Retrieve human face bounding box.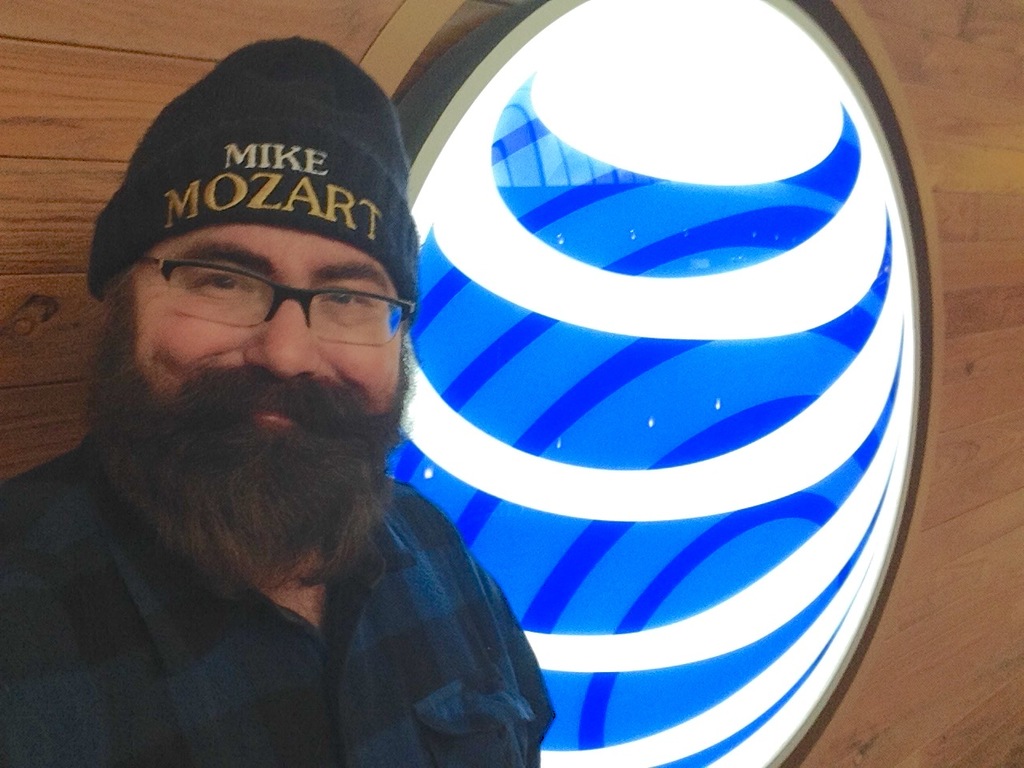
Bounding box: (x1=126, y1=222, x2=403, y2=501).
